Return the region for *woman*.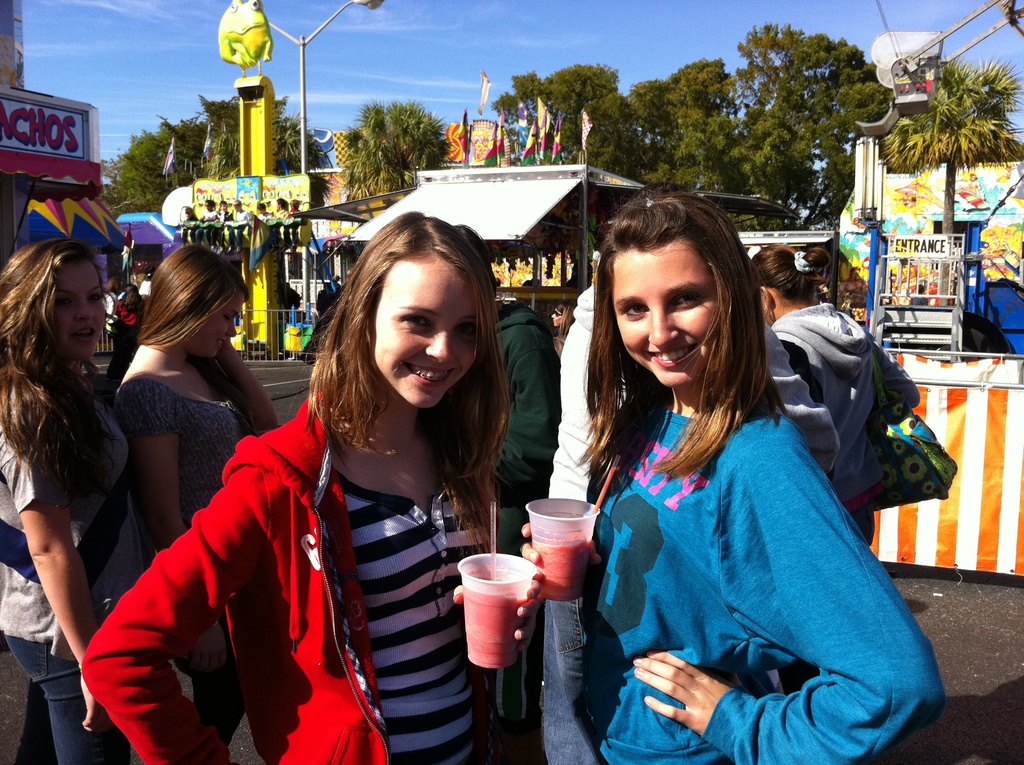
BBox(0, 235, 141, 764).
